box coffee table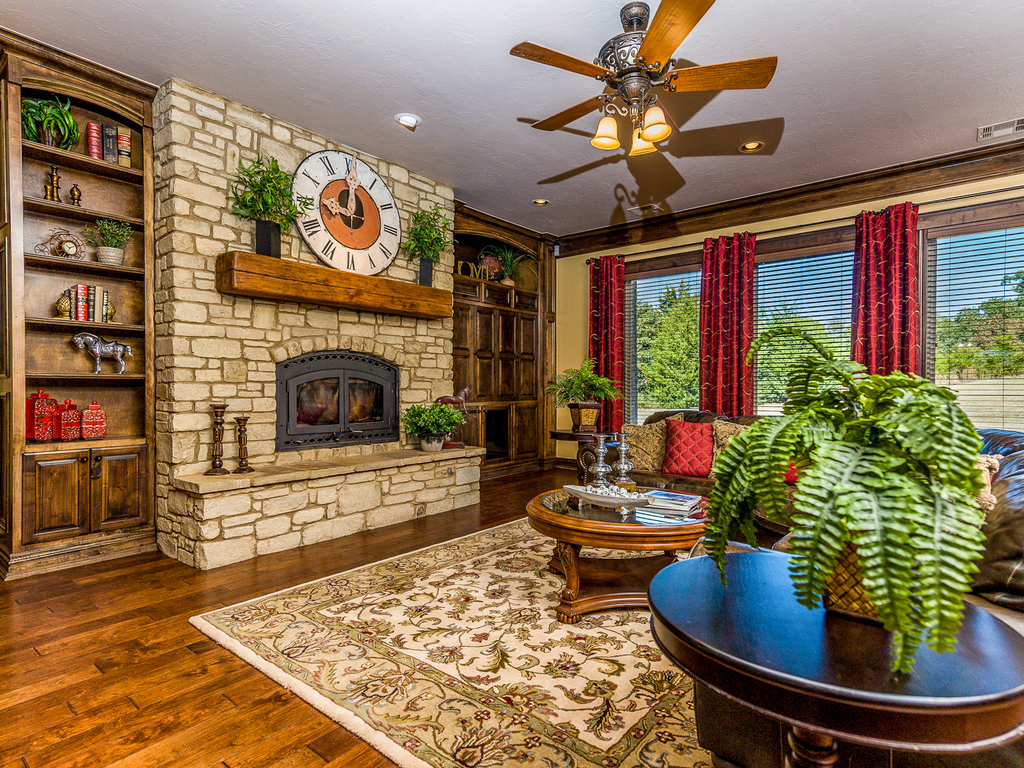
(524,480,710,625)
